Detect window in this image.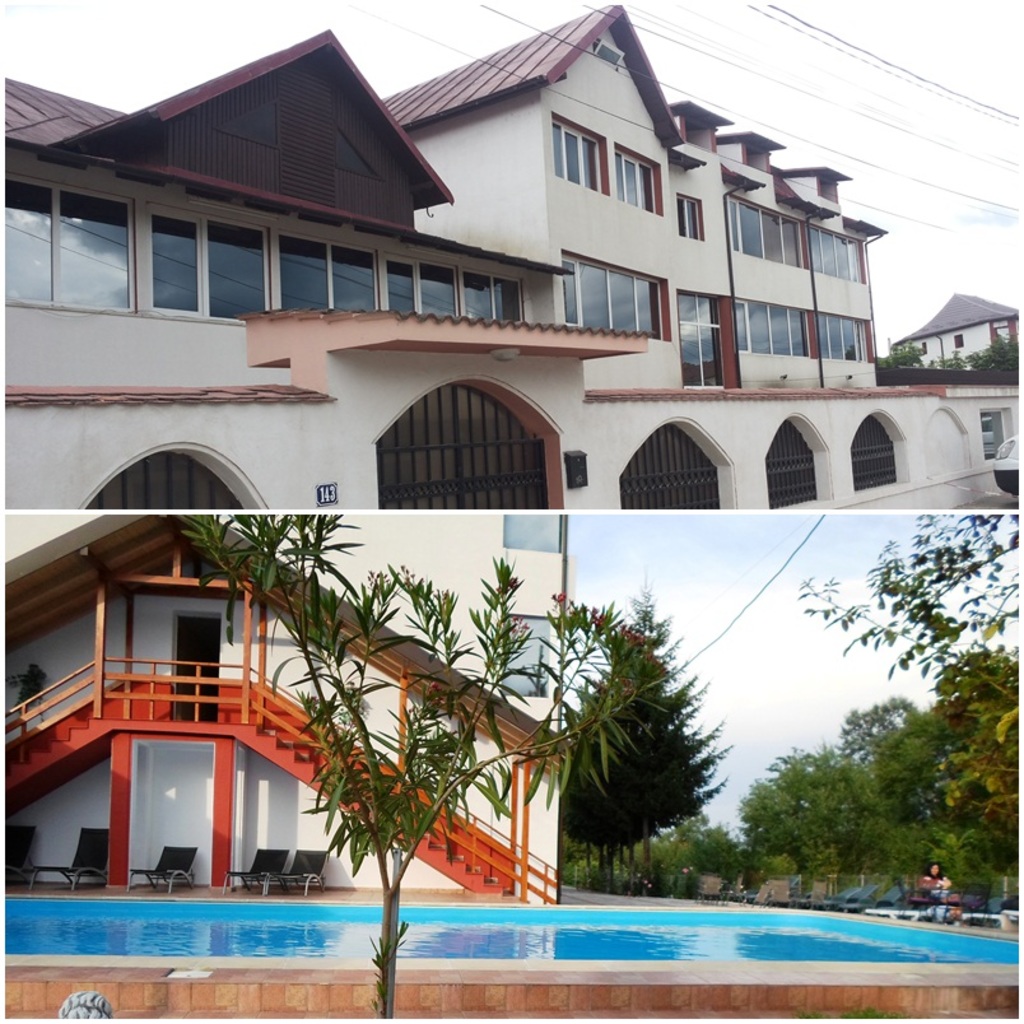
Detection: (976,405,1009,461).
